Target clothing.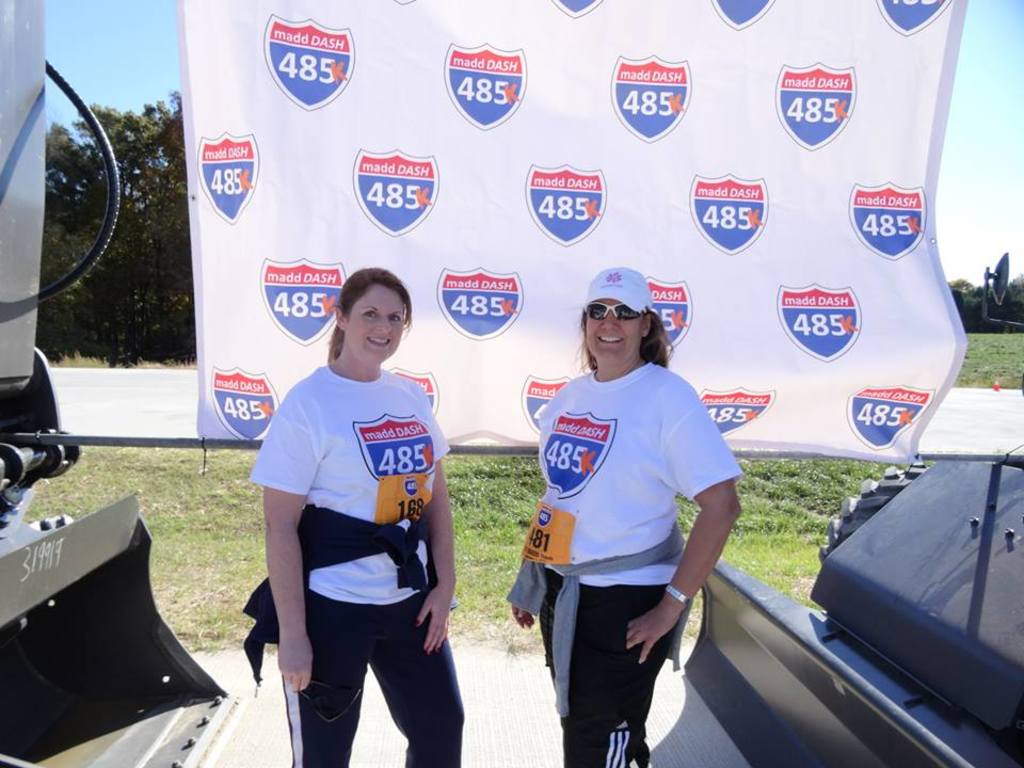
Target region: bbox=(240, 503, 432, 689).
